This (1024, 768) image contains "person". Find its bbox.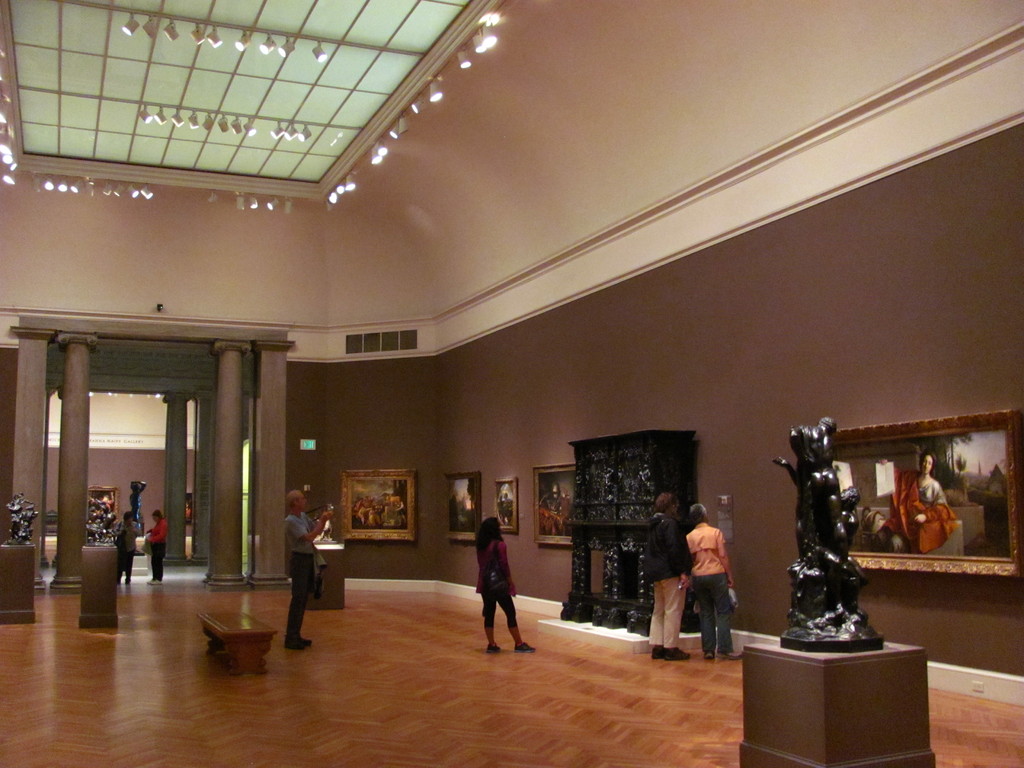
Rect(650, 490, 691, 659).
